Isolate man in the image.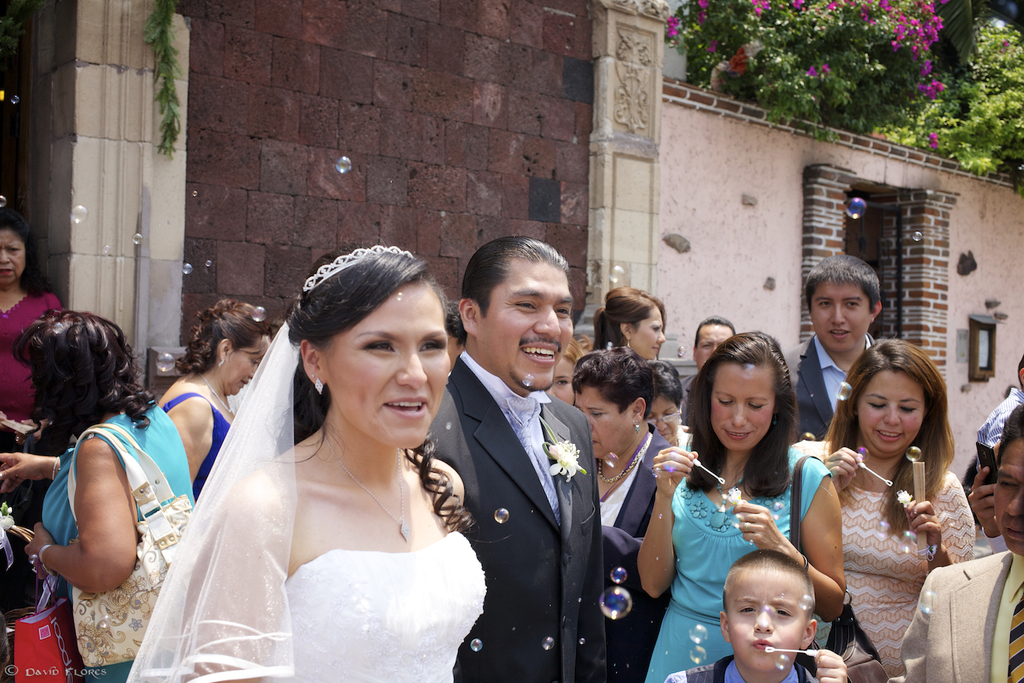
Isolated region: x1=783, y1=257, x2=883, y2=439.
